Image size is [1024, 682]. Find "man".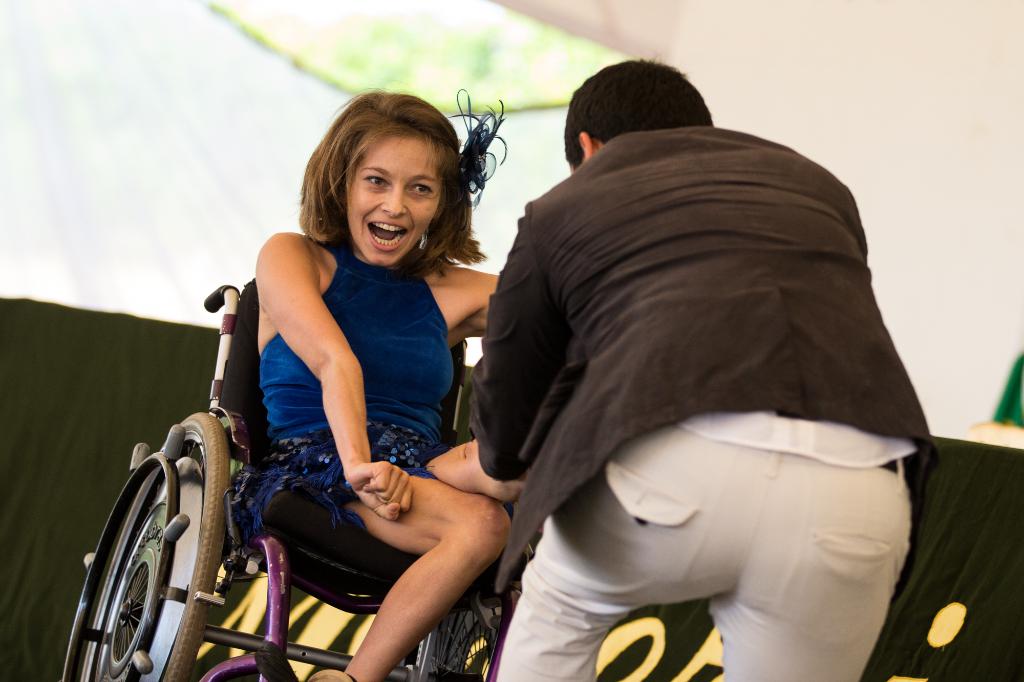
[426,53,940,681].
